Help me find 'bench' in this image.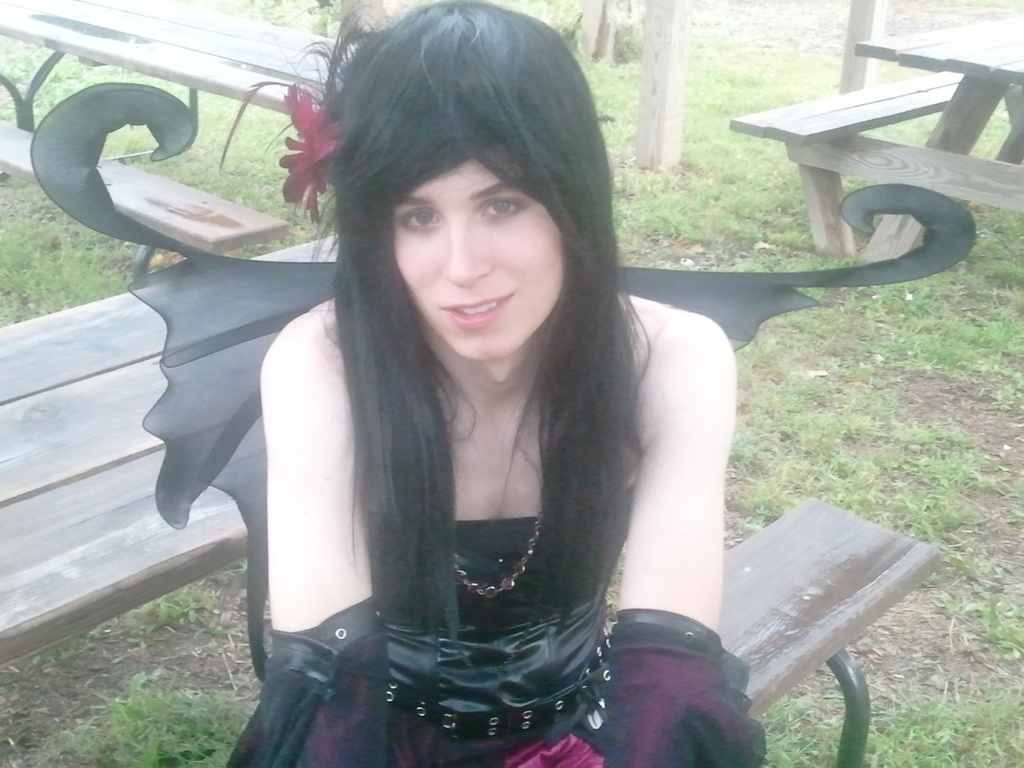
Found it: box=[0, 104, 289, 296].
